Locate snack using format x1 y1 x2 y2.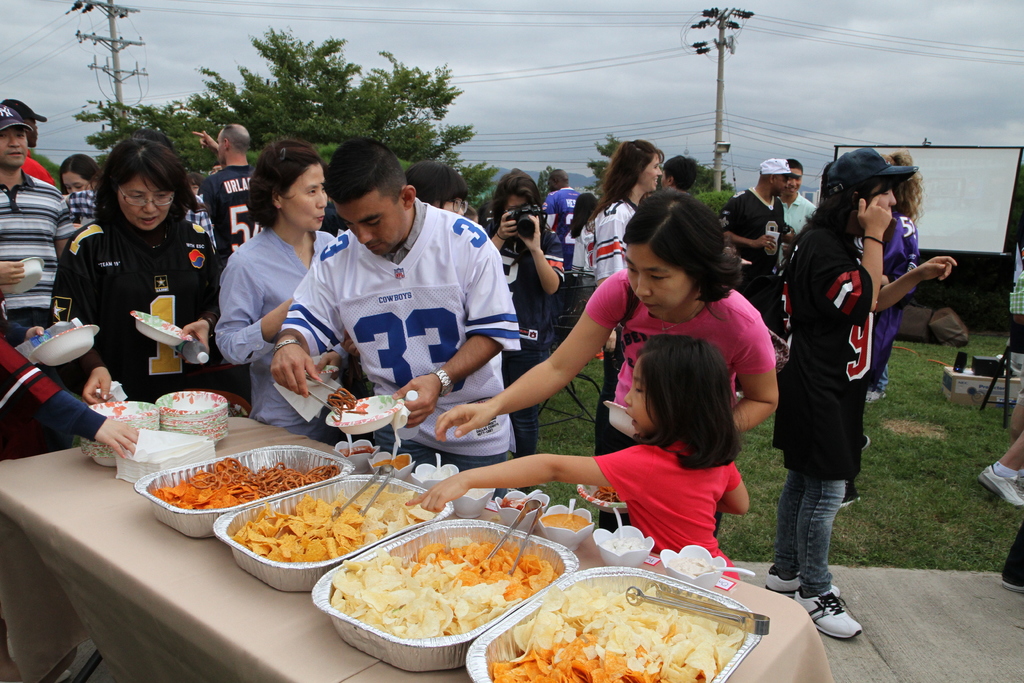
376 454 427 473.
